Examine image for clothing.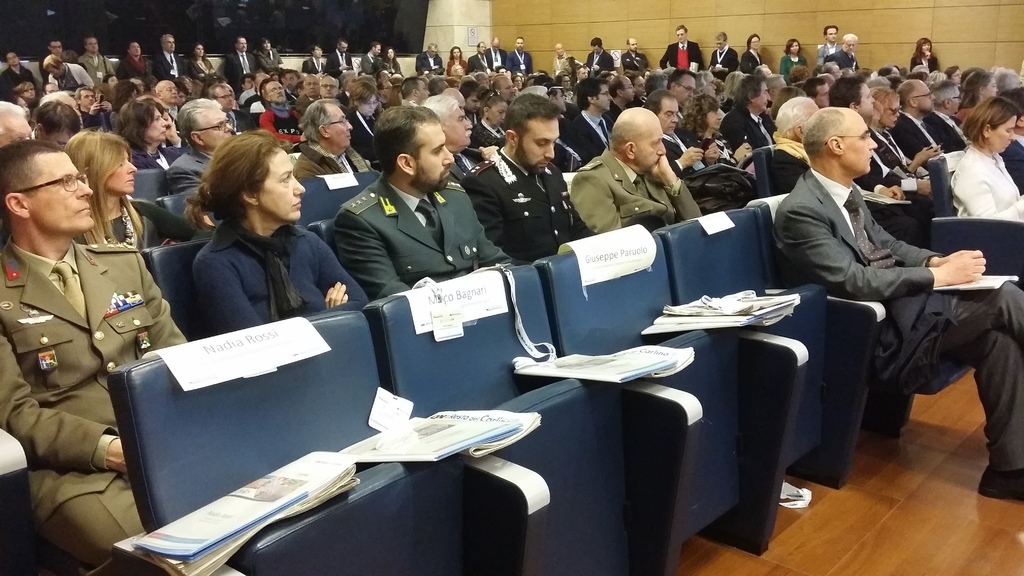
Examination result: crop(344, 102, 385, 180).
